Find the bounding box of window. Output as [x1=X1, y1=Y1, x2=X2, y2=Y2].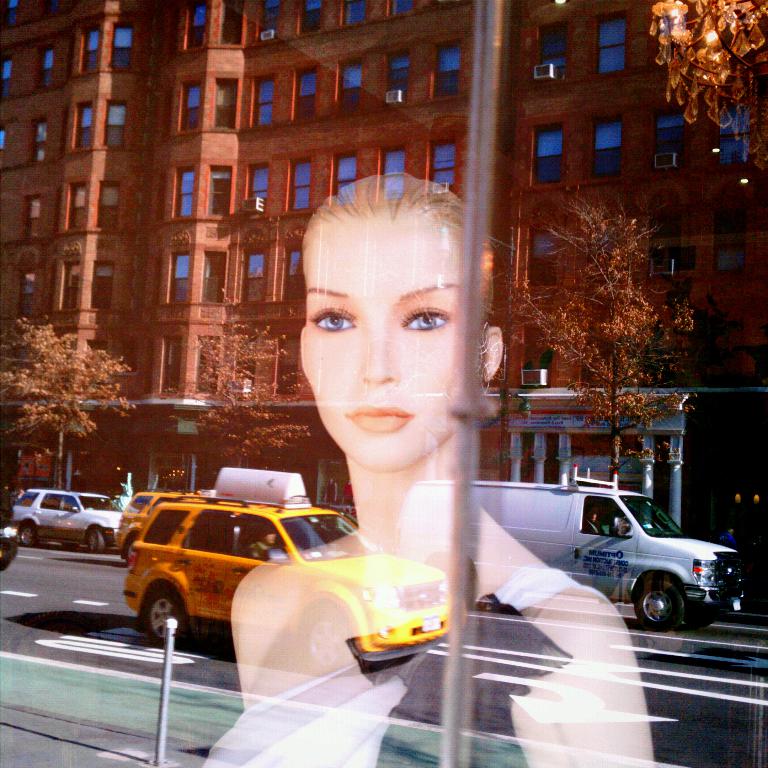
[x1=71, y1=185, x2=85, y2=228].
